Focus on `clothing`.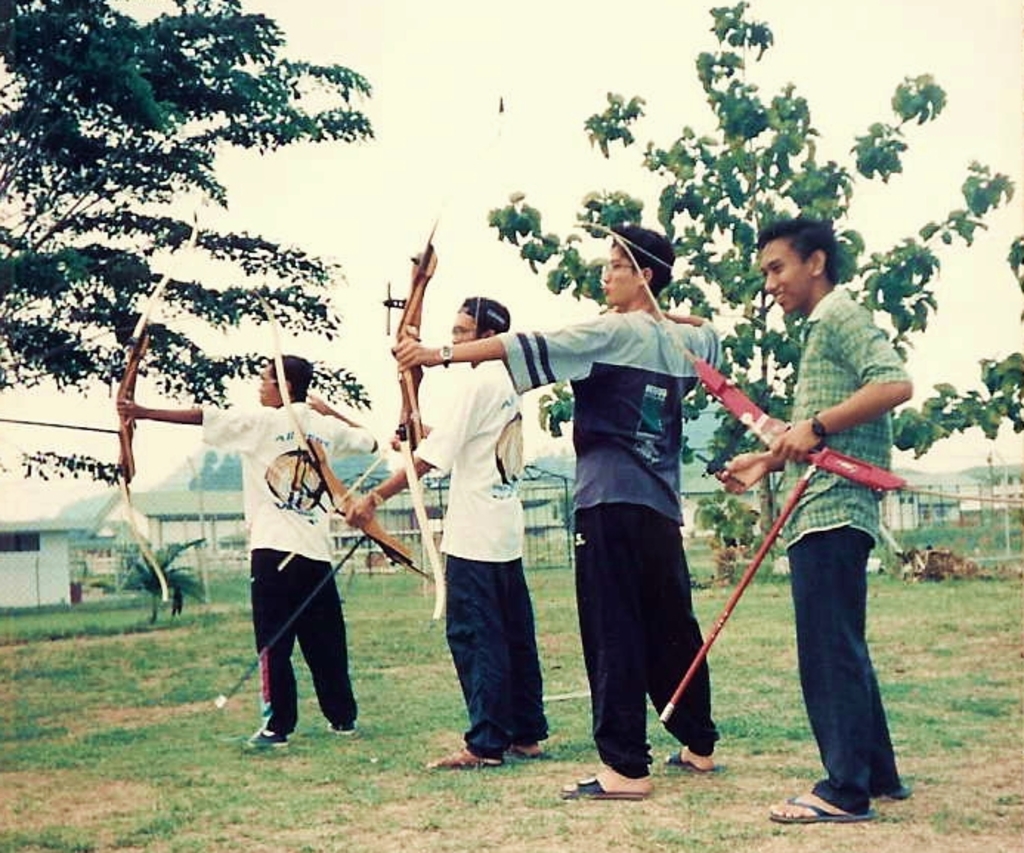
Focused at locate(496, 305, 734, 766).
